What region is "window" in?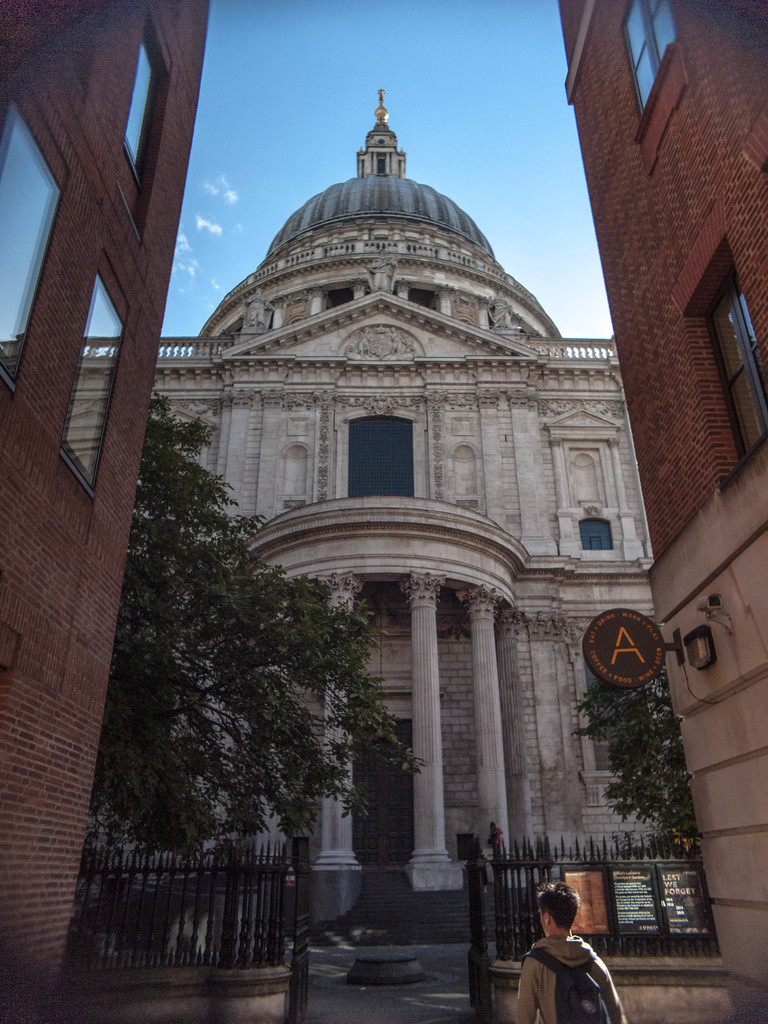
box(682, 211, 767, 496).
